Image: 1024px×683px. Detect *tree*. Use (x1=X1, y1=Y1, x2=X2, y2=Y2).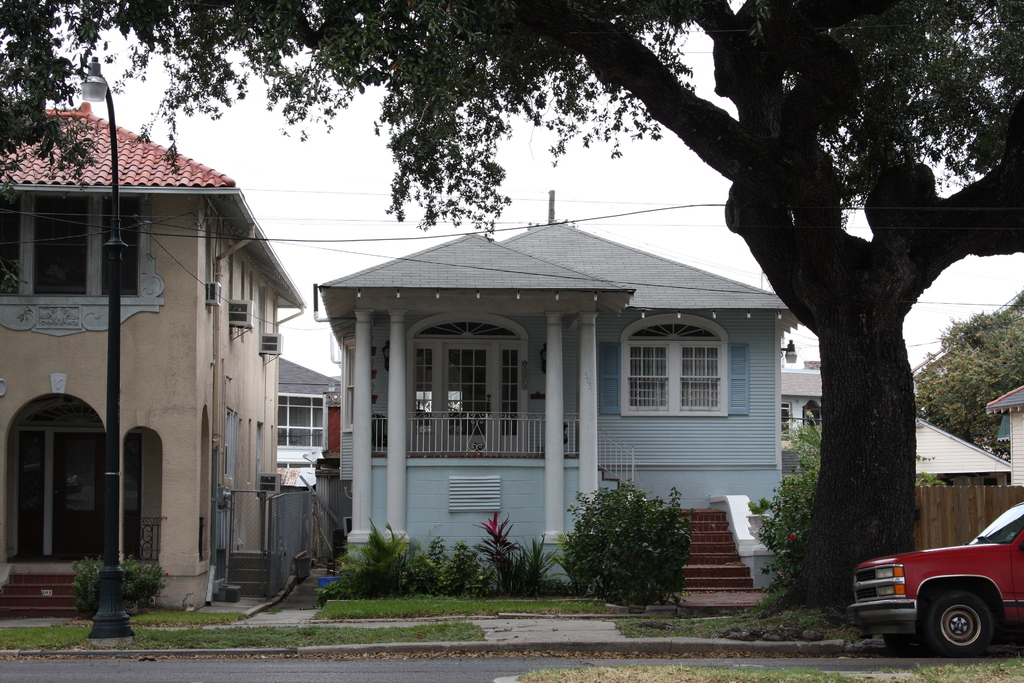
(x1=0, y1=3, x2=1023, y2=639).
